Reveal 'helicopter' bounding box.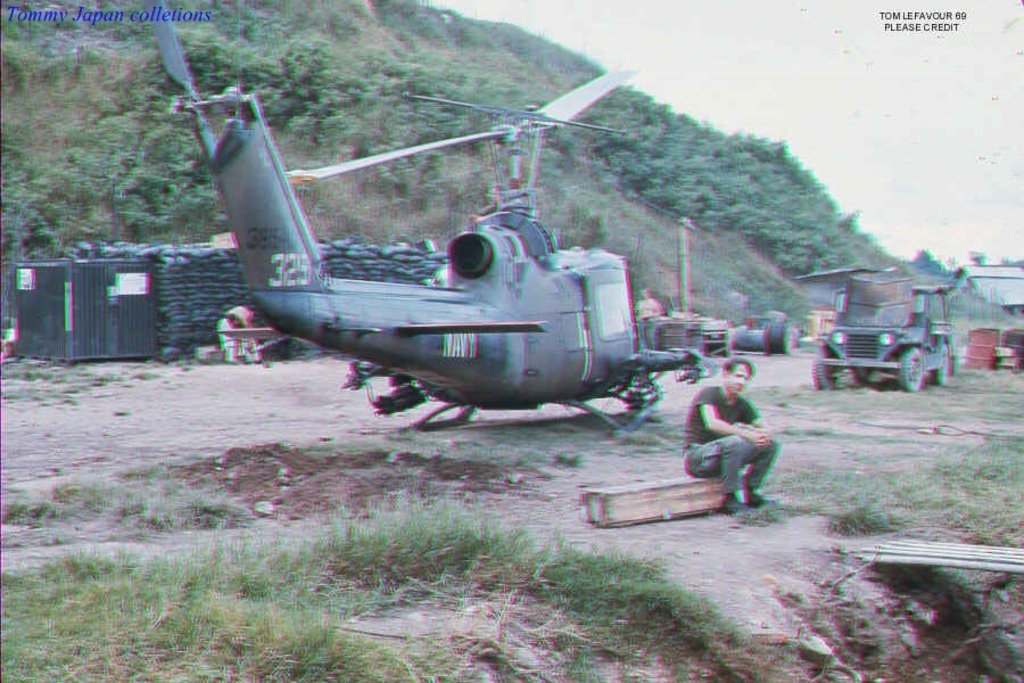
Revealed: Rect(140, 63, 720, 441).
